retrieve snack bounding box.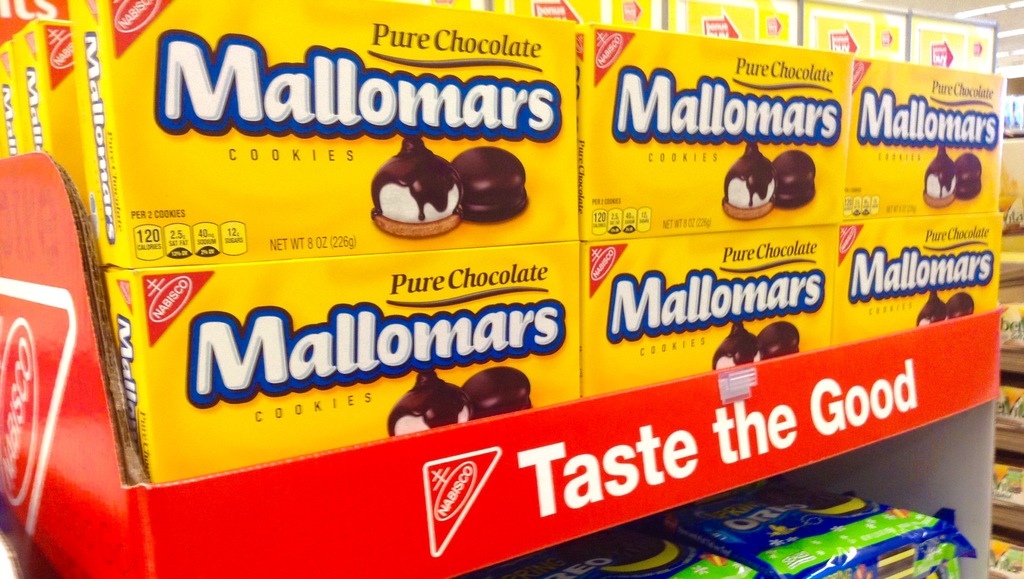
Bounding box: <region>362, 128, 470, 239</region>.
